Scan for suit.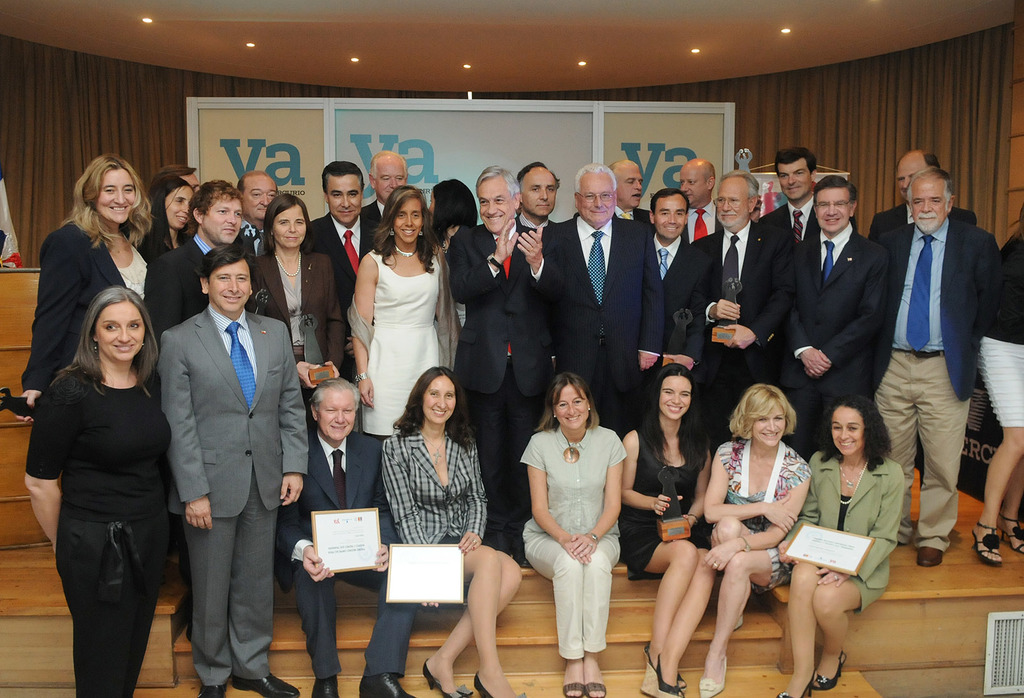
Scan result: left=449, top=224, right=564, bottom=549.
